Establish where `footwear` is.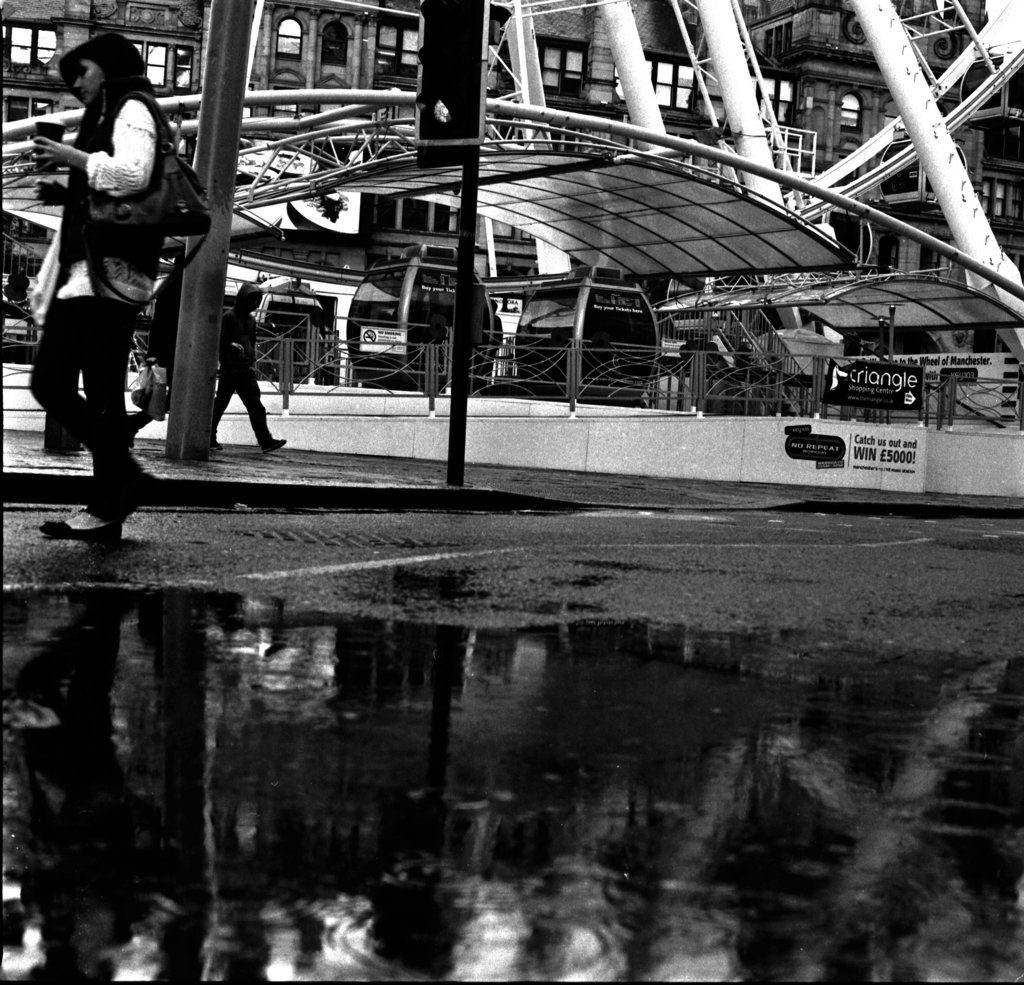
Established at rect(259, 433, 286, 451).
